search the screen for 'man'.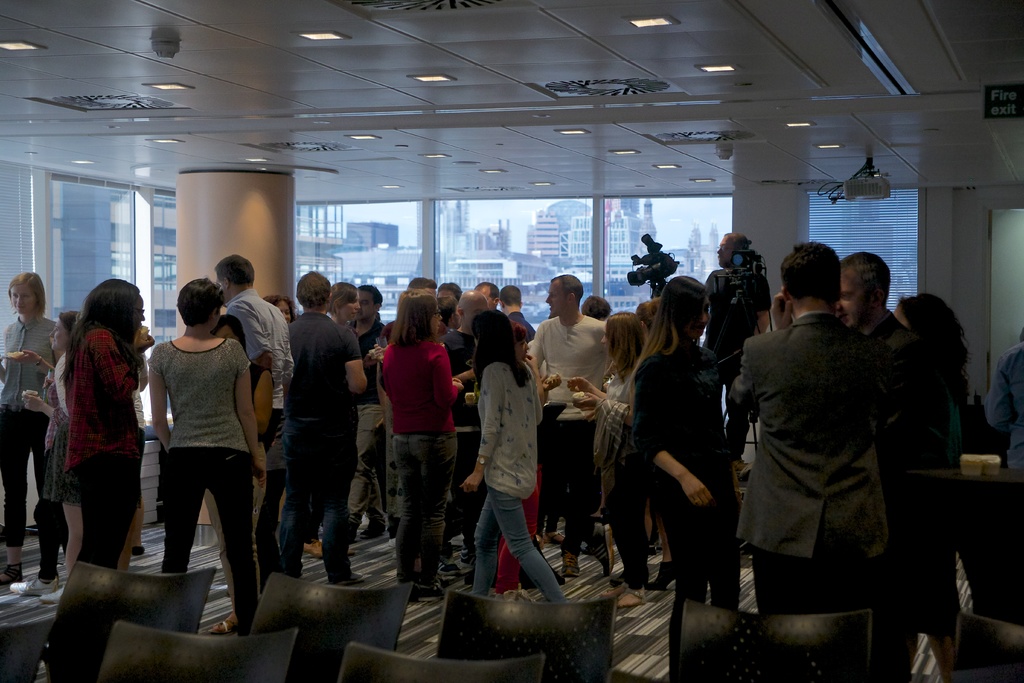
Found at (left=304, top=287, right=390, bottom=562).
